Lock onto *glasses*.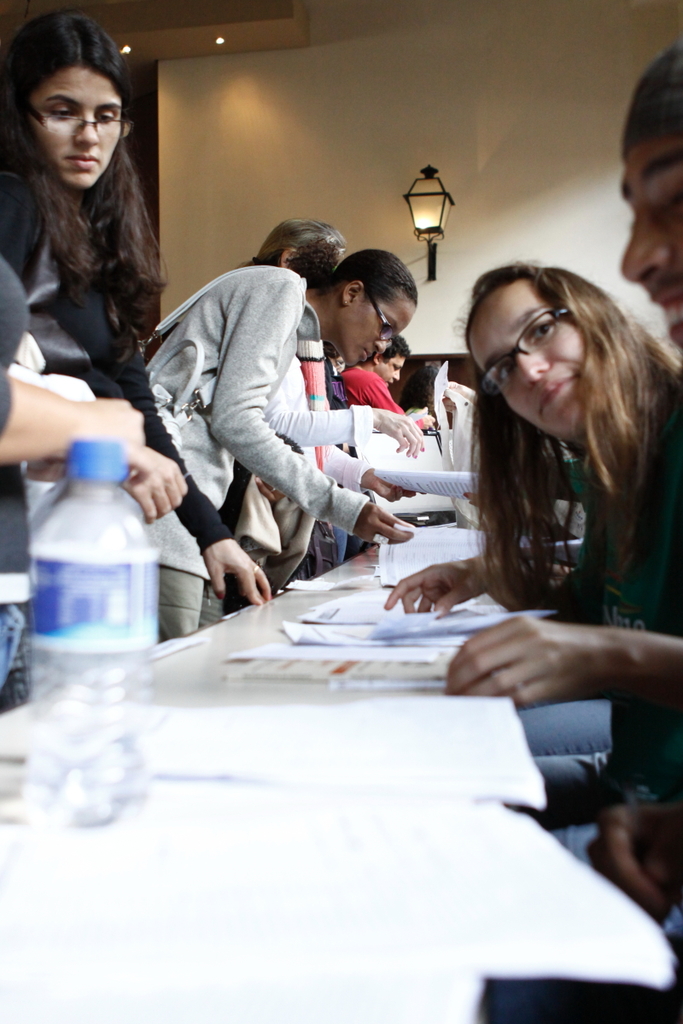
Locked: 16,92,141,138.
